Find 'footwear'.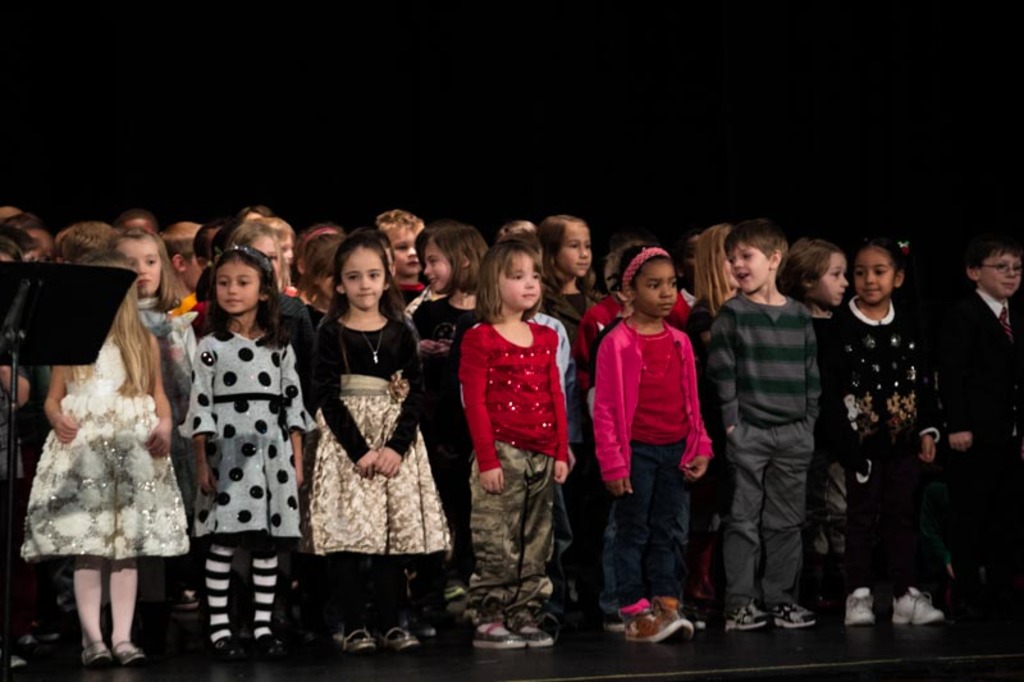
{"x1": 723, "y1": 600, "x2": 762, "y2": 631}.
